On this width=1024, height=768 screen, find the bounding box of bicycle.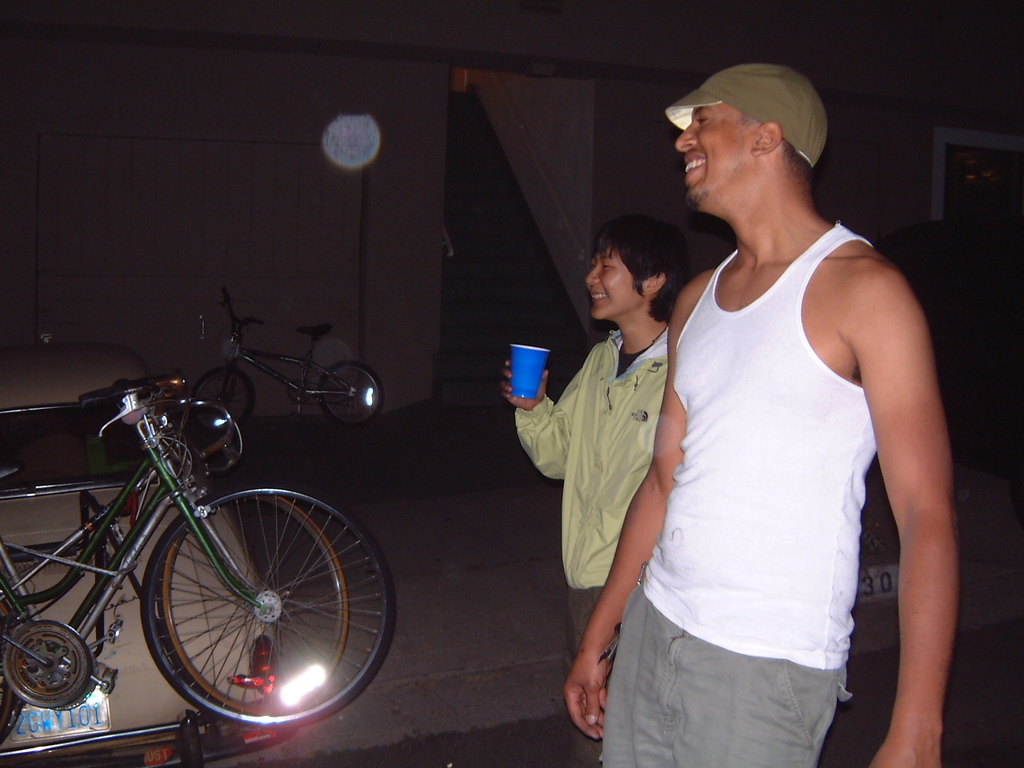
Bounding box: 190:288:384:430.
